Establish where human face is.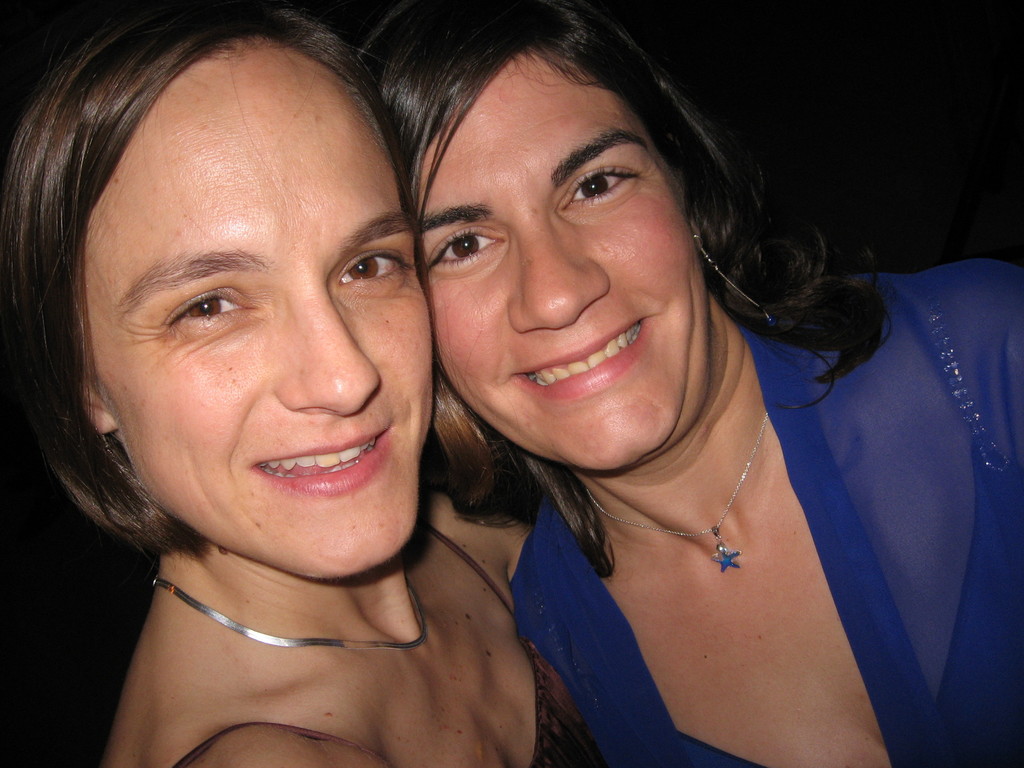
Established at bbox=(81, 44, 435, 580).
